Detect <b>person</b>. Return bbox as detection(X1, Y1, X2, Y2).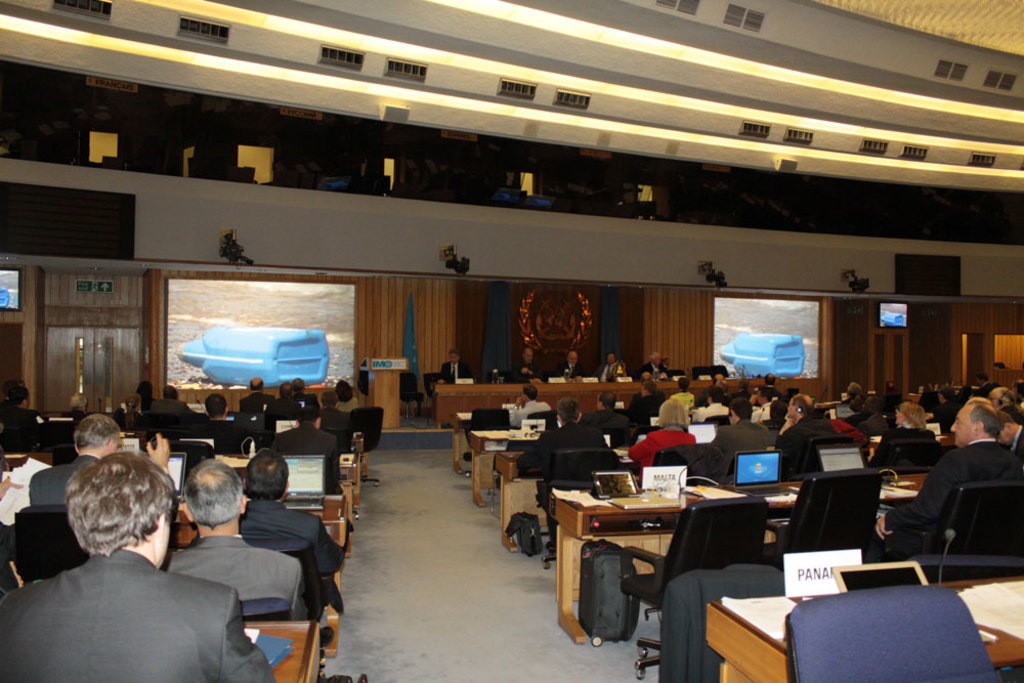
detection(863, 396, 1023, 558).
